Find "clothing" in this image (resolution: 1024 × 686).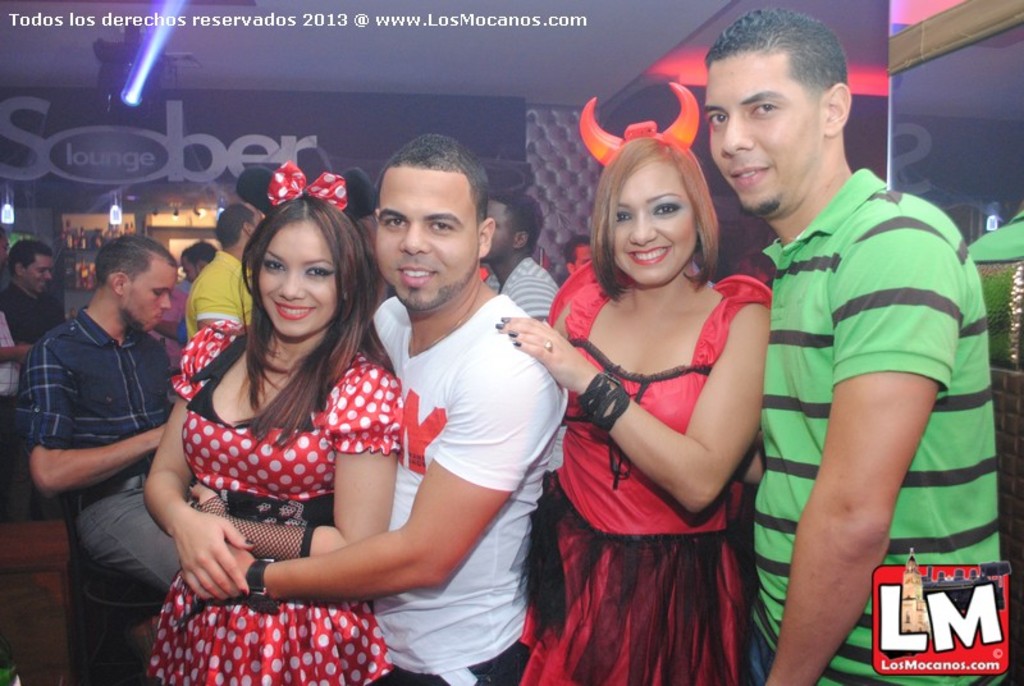
bbox=(183, 244, 257, 335).
